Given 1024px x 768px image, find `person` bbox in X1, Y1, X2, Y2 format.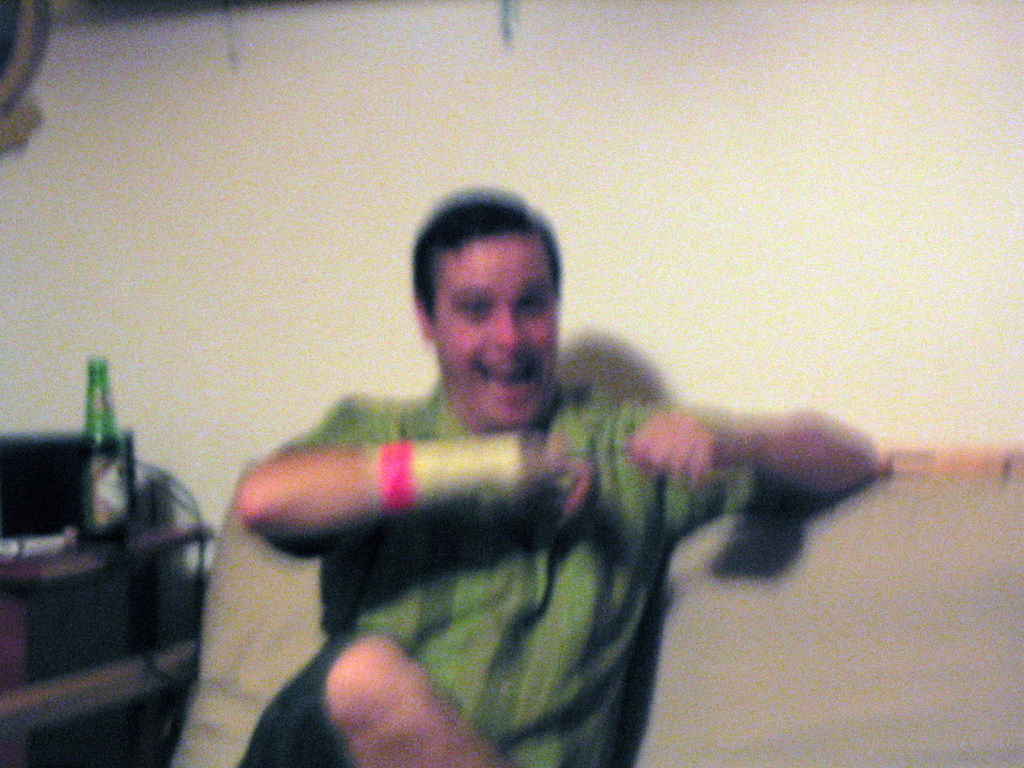
200, 179, 851, 746.
